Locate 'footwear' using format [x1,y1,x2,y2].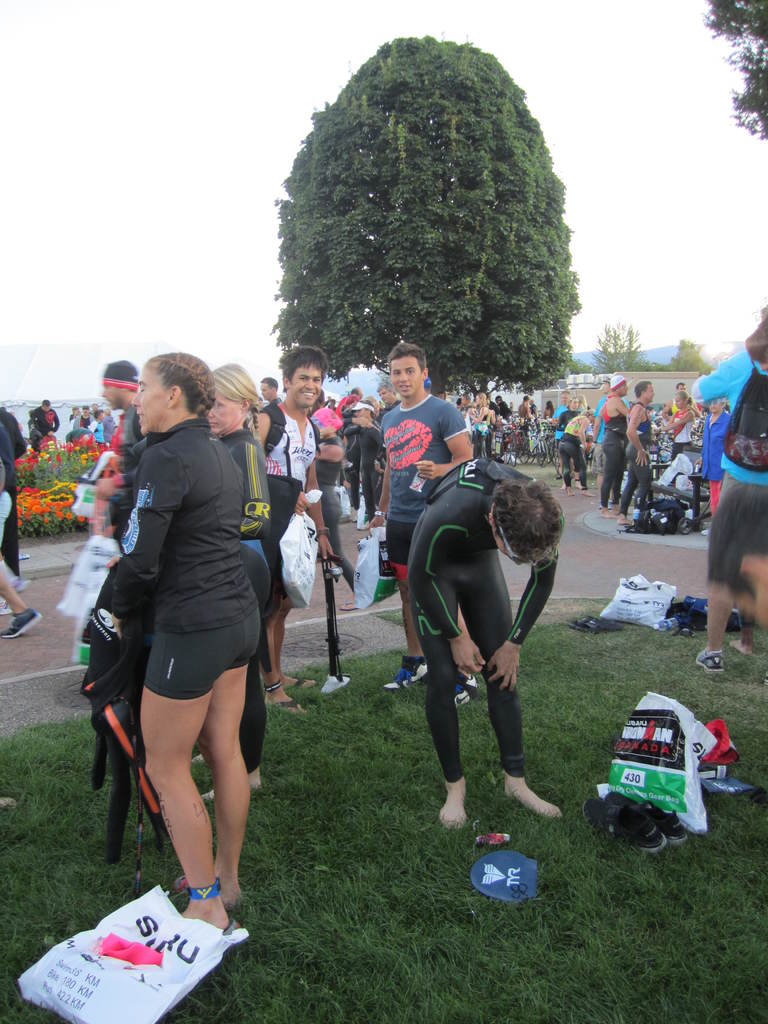
[384,652,429,691].
